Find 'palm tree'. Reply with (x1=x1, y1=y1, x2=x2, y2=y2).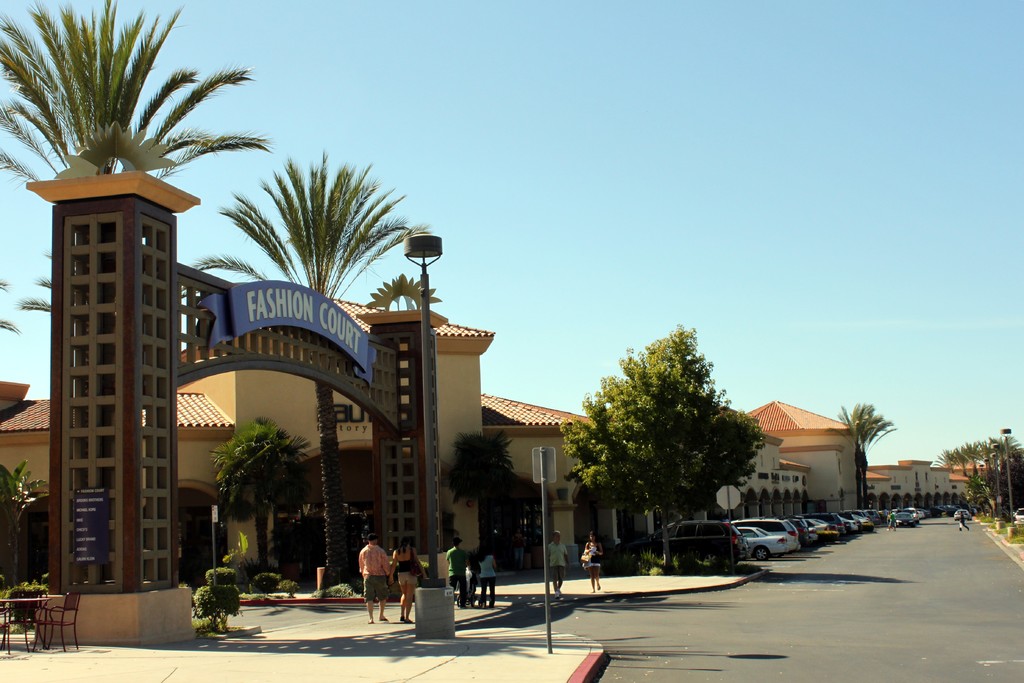
(x1=198, y1=418, x2=308, y2=644).
